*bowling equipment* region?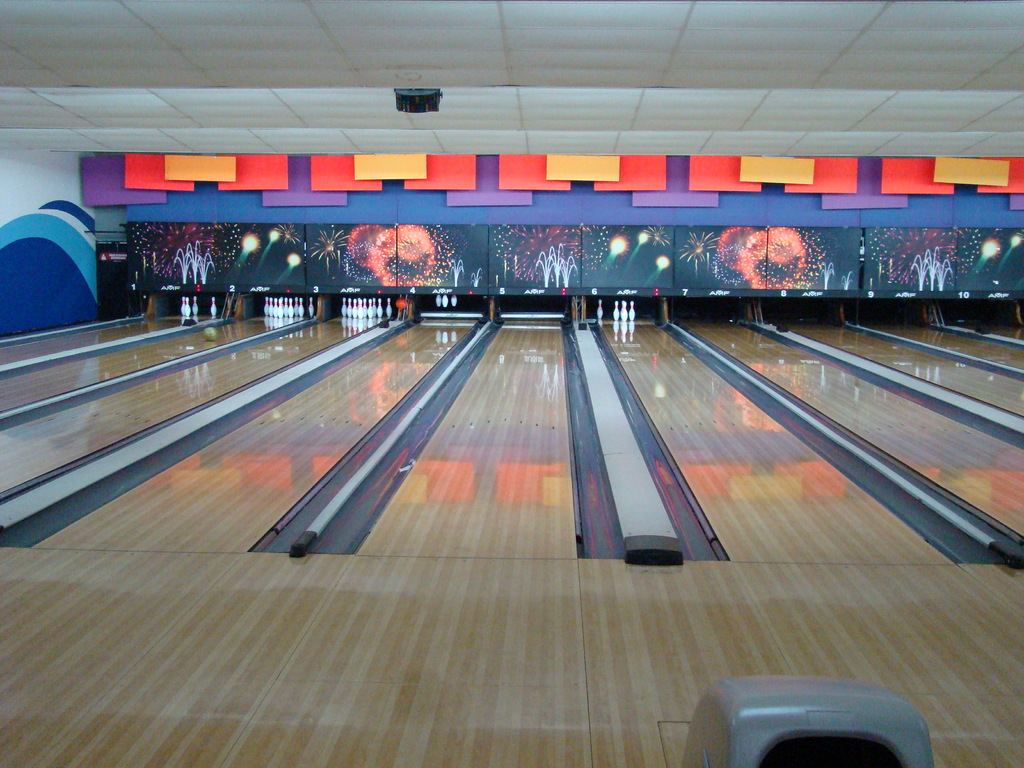
<region>441, 294, 450, 308</region>
